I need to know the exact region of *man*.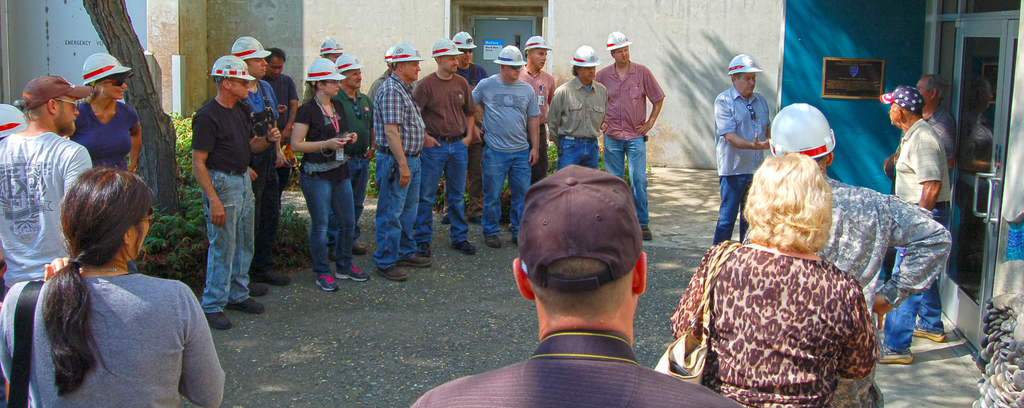
Region: (2, 66, 88, 263).
